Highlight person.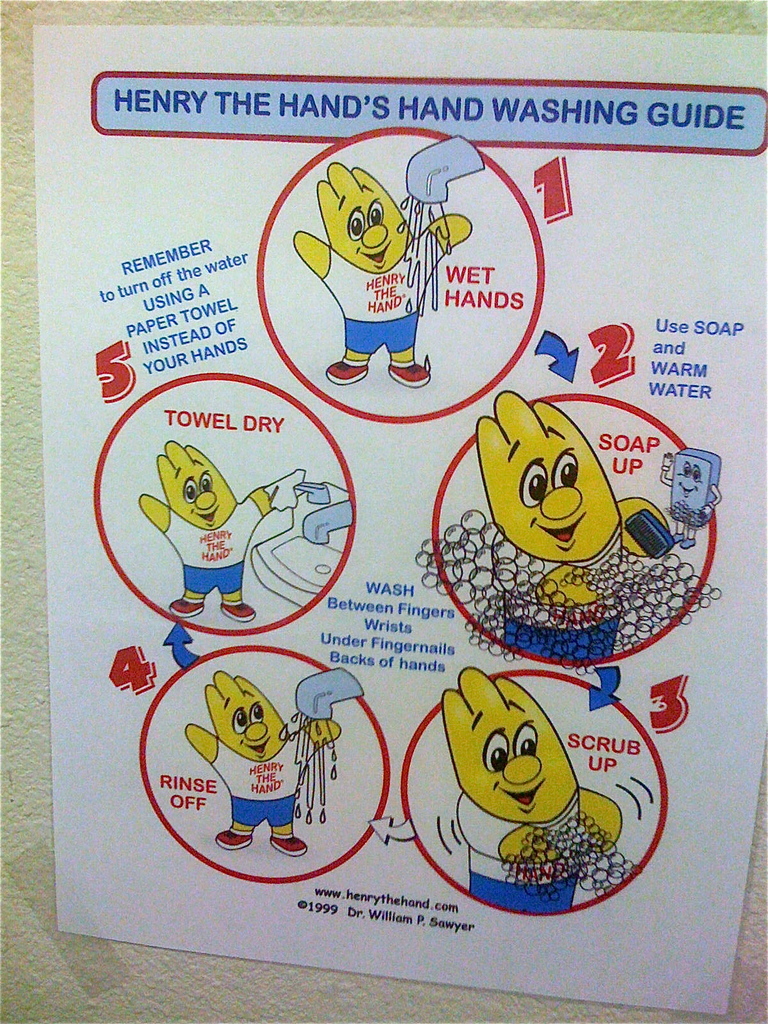
Highlighted region: Rect(133, 436, 305, 620).
